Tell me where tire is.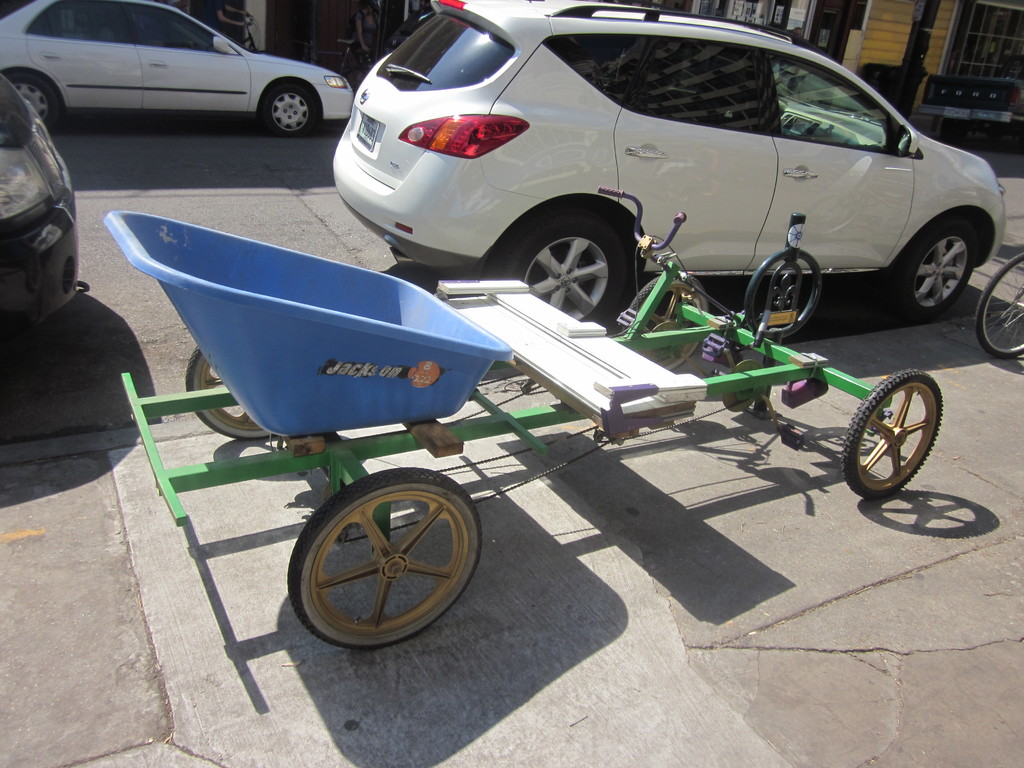
tire is at select_region(506, 209, 632, 328).
